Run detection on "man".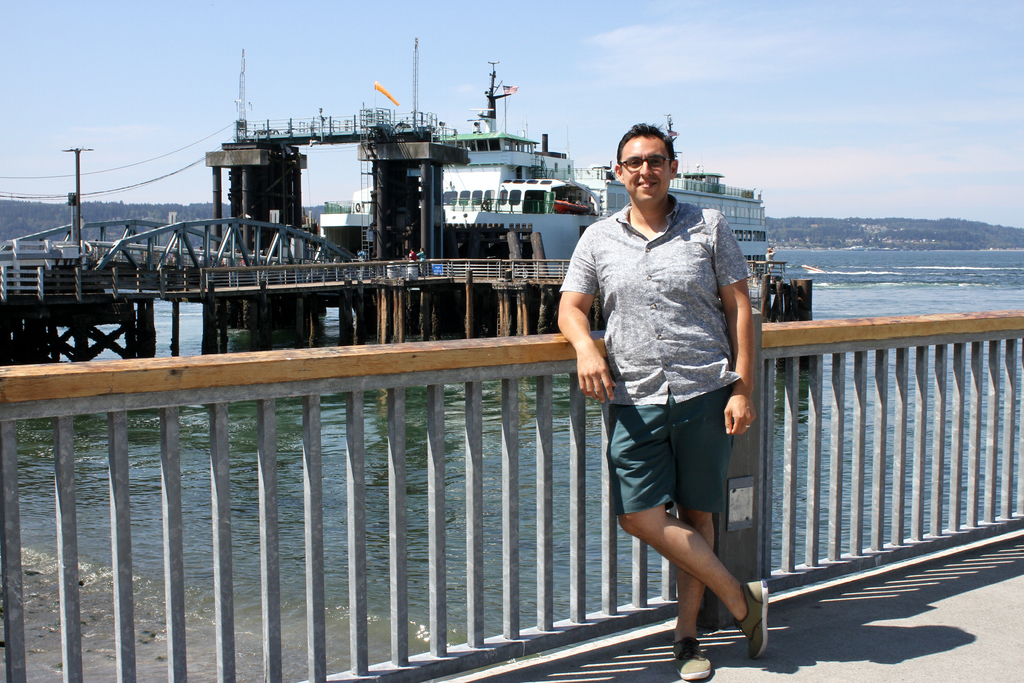
Result: crop(569, 133, 776, 668).
